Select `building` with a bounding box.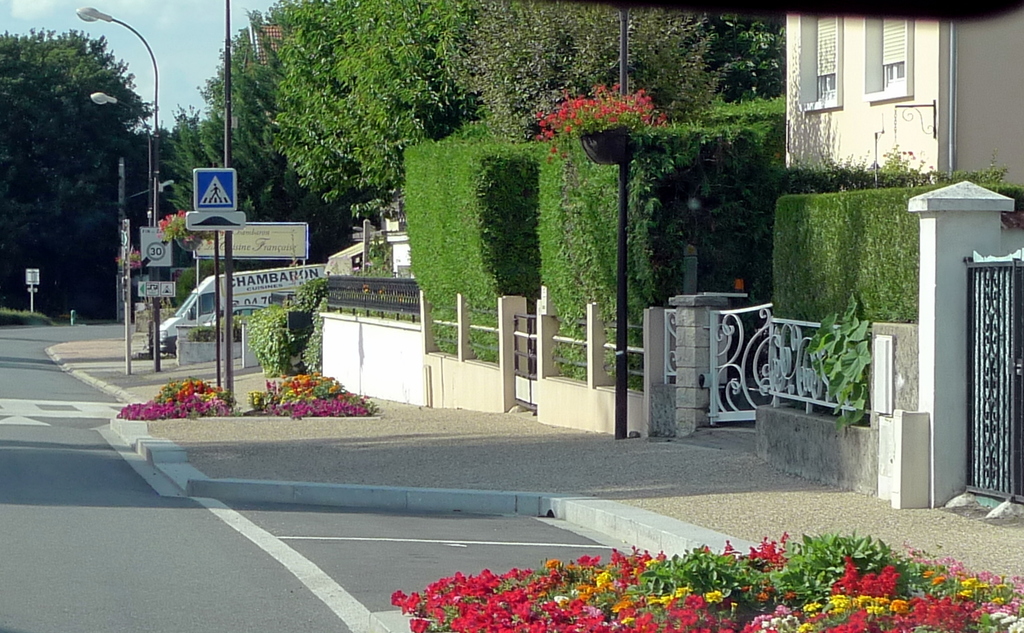
bbox=[233, 22, 299, 133].
